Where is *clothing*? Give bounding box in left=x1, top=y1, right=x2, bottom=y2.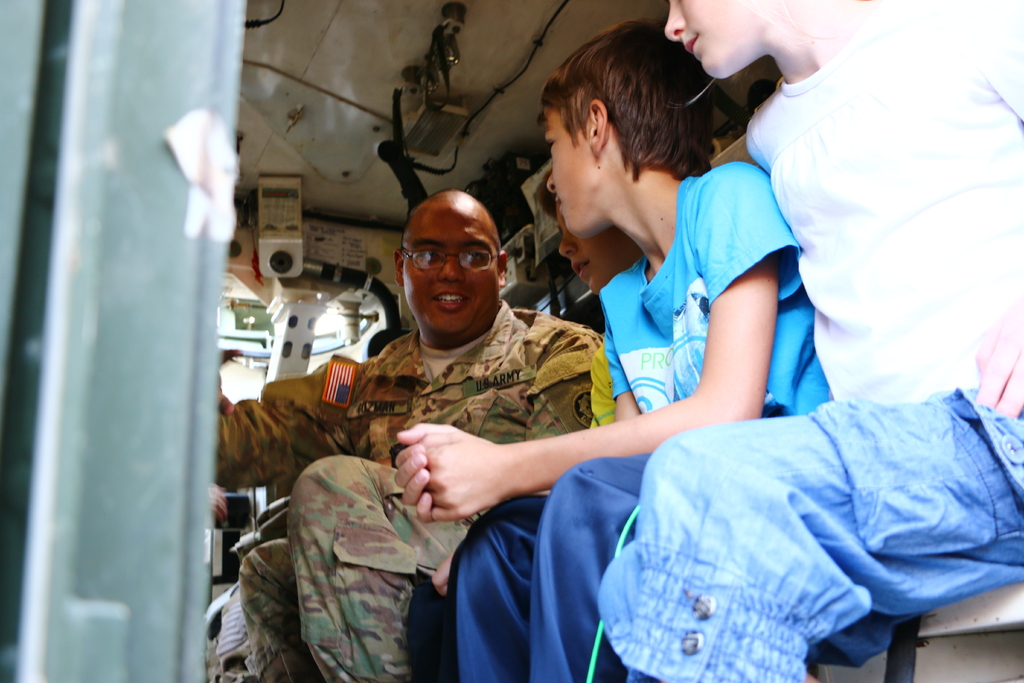
left=591, top=0, right=1023, bottom=682.
